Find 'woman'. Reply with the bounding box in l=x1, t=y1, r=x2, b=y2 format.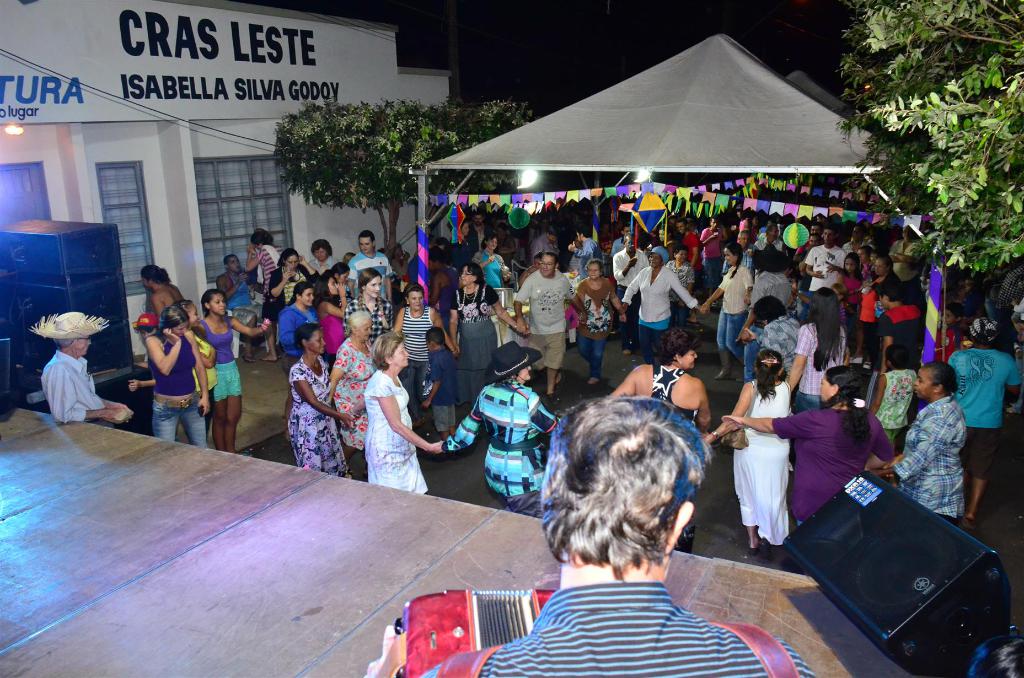
l=305, t=238, r=345, b=273.
